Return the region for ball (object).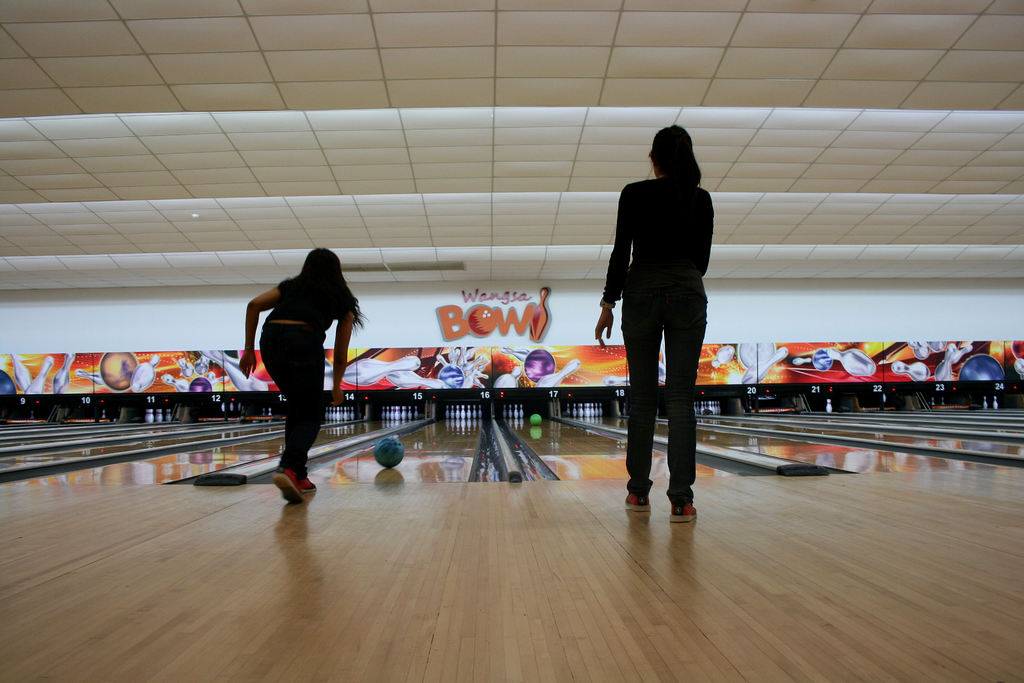
(374, 436, 404, 471).
